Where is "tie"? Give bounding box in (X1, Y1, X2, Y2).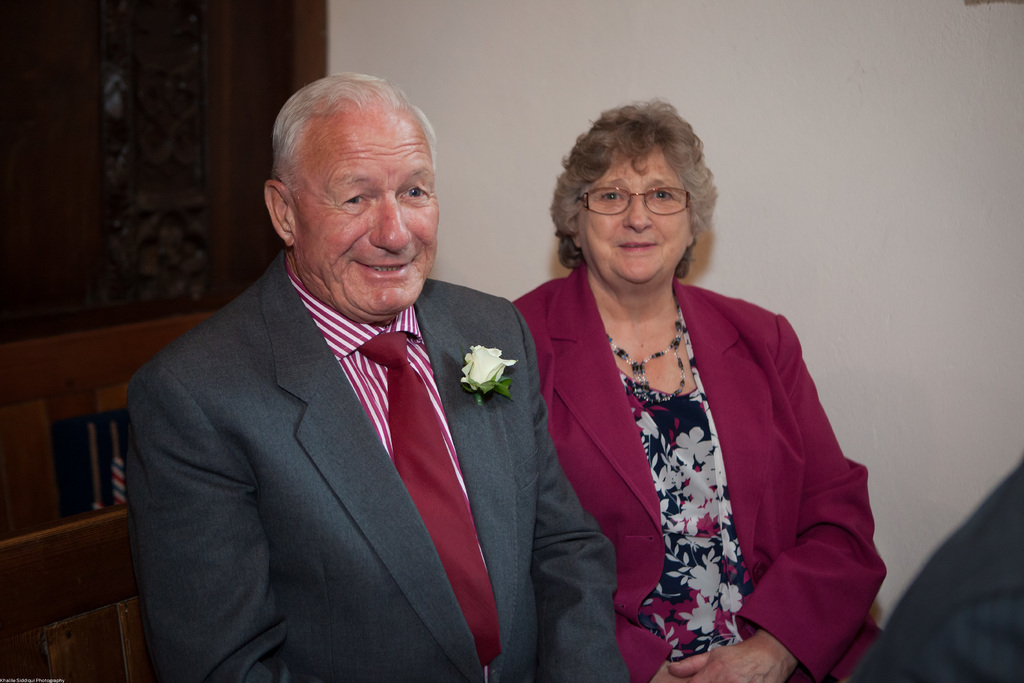
(355, 329, 504, 669).
